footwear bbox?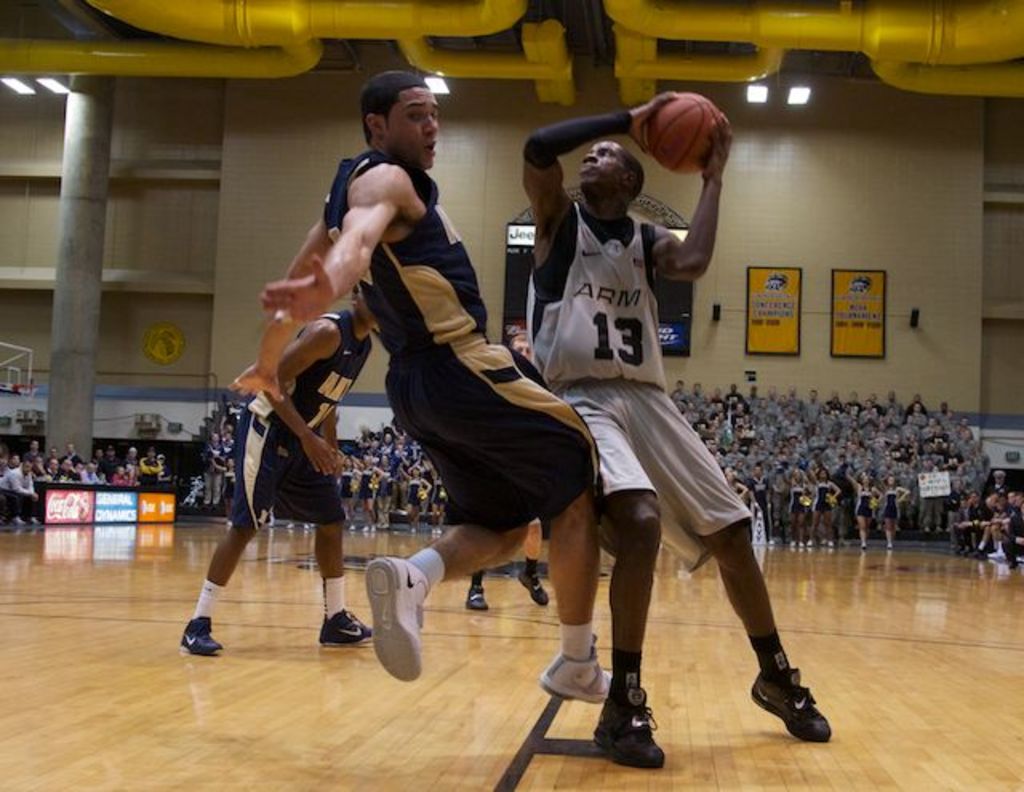
<region>318, 608, 374, 646</region>
